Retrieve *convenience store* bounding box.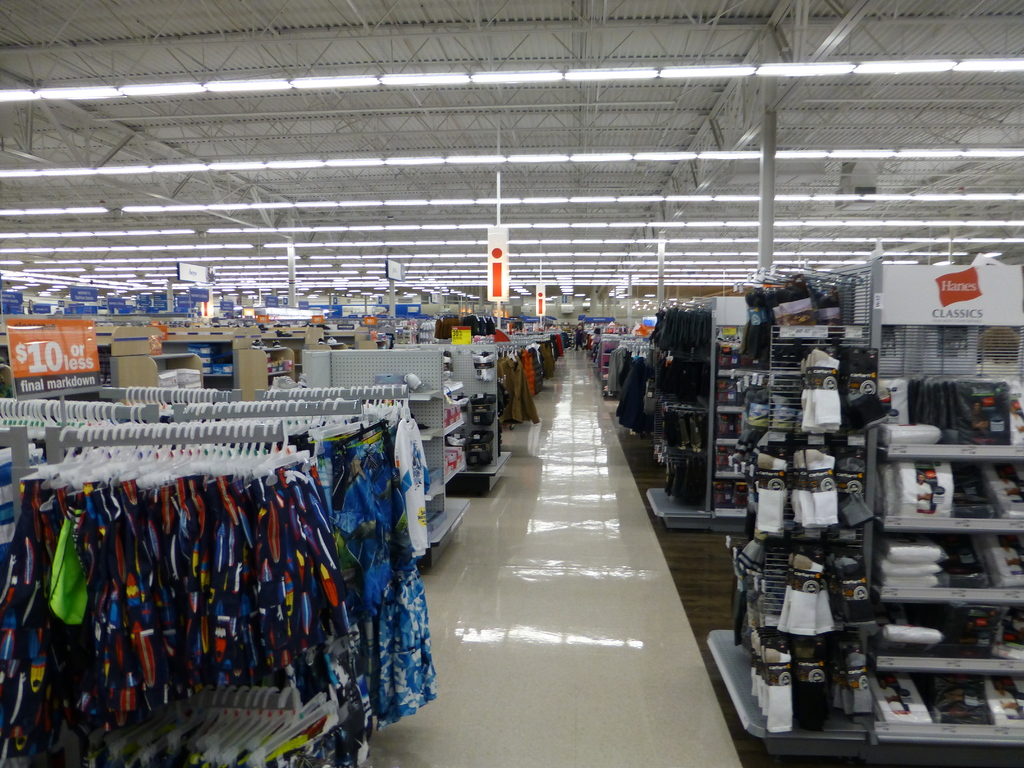
Bounding box: box(0, 0, 1023, 767).
